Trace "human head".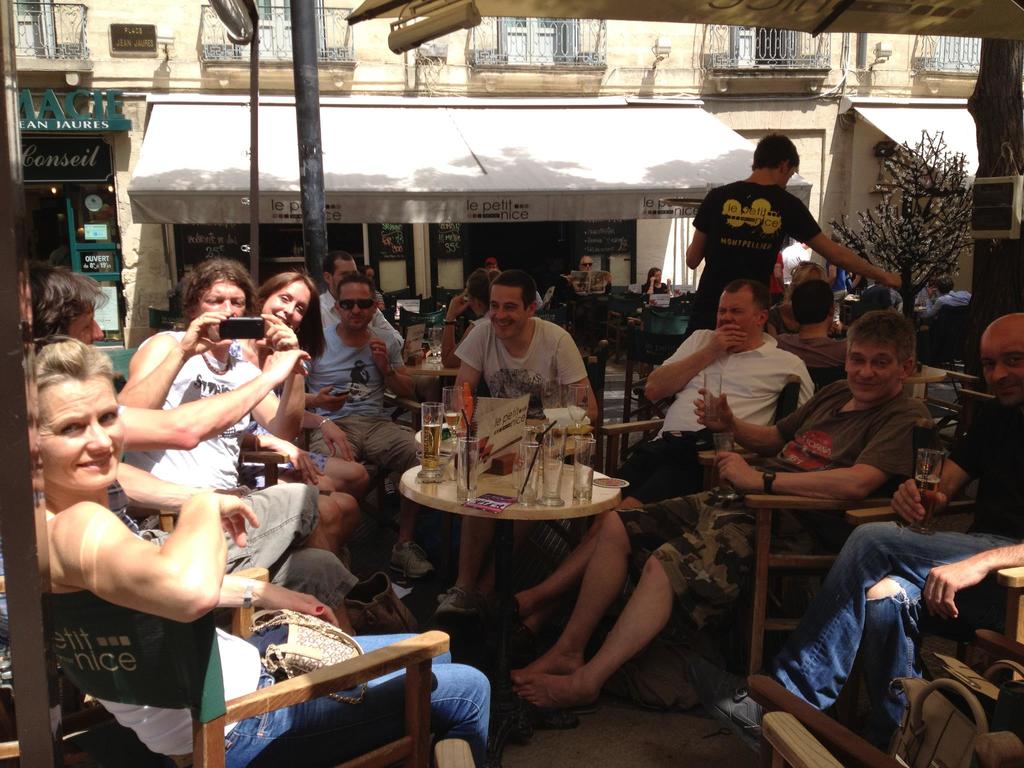
Traced to region(467, 268, 500, 315).
